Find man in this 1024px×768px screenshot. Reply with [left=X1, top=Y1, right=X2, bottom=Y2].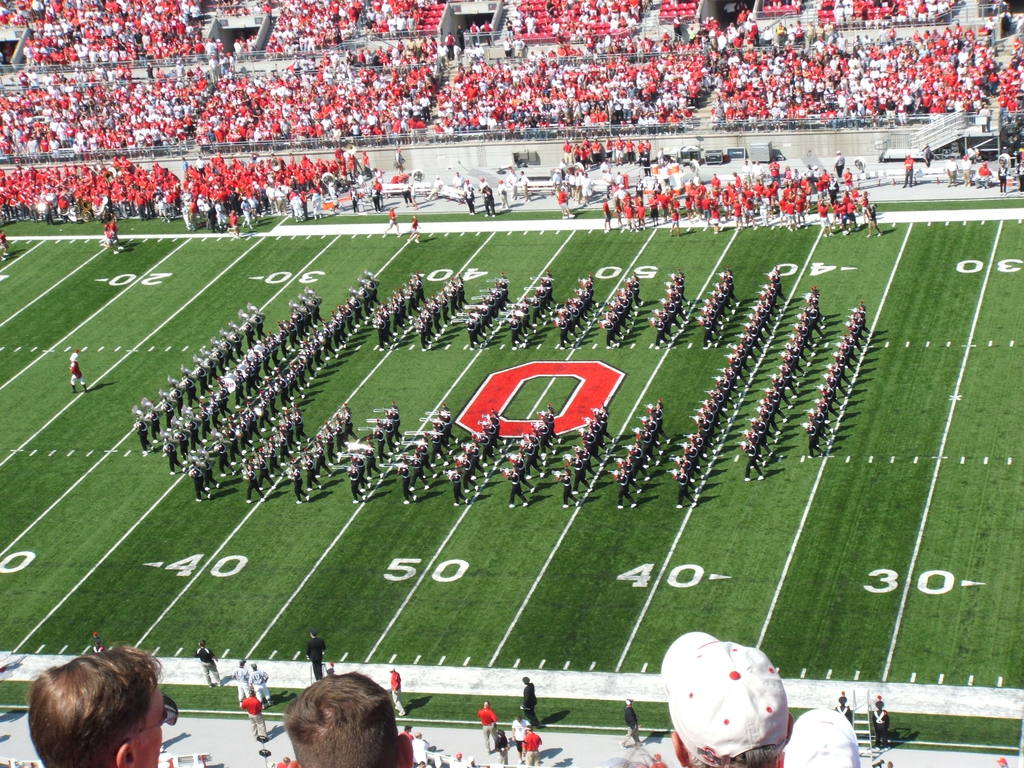
[left=673, top=641, right=790, bottom=767].
